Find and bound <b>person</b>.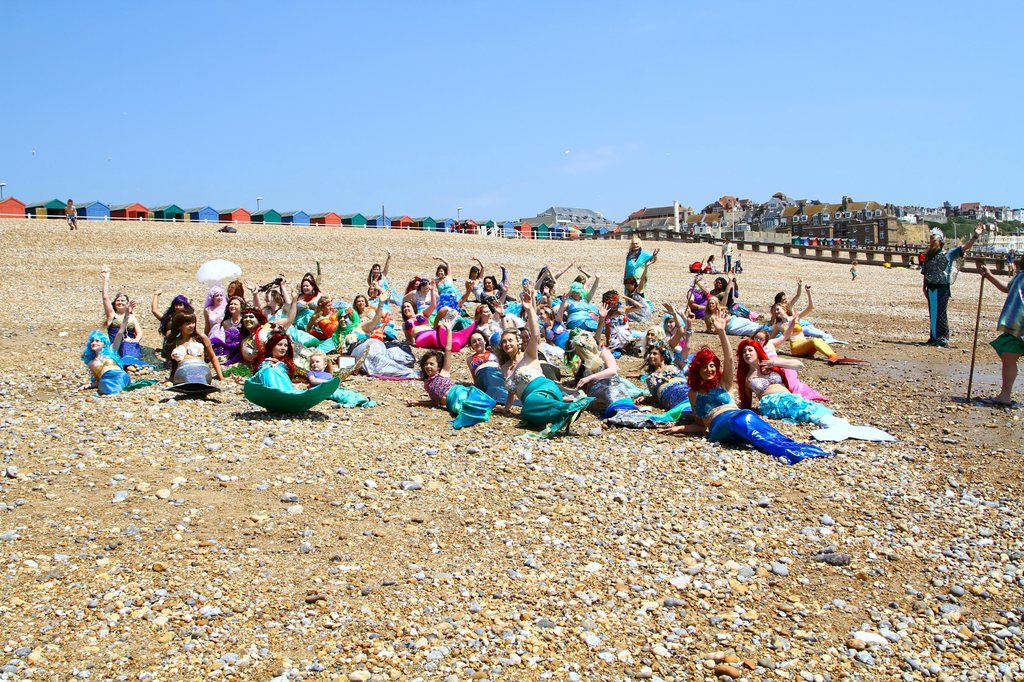
Bound: x1=740, y1=322, x2=893, y2=447.
